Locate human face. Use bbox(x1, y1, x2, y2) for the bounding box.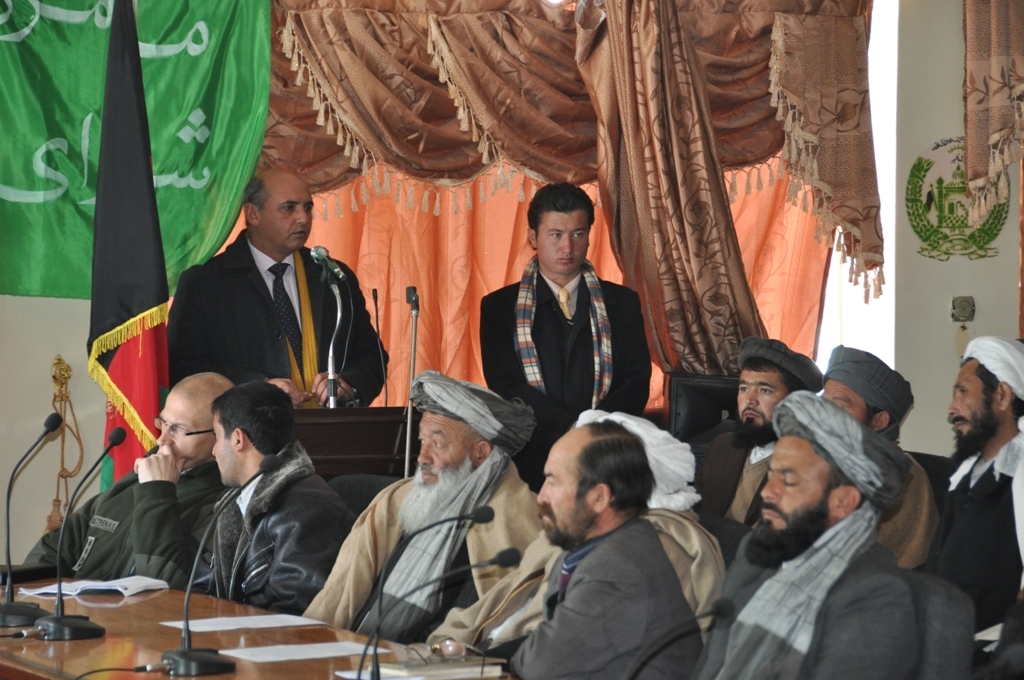
bbox(952, 360, 993, 449).
